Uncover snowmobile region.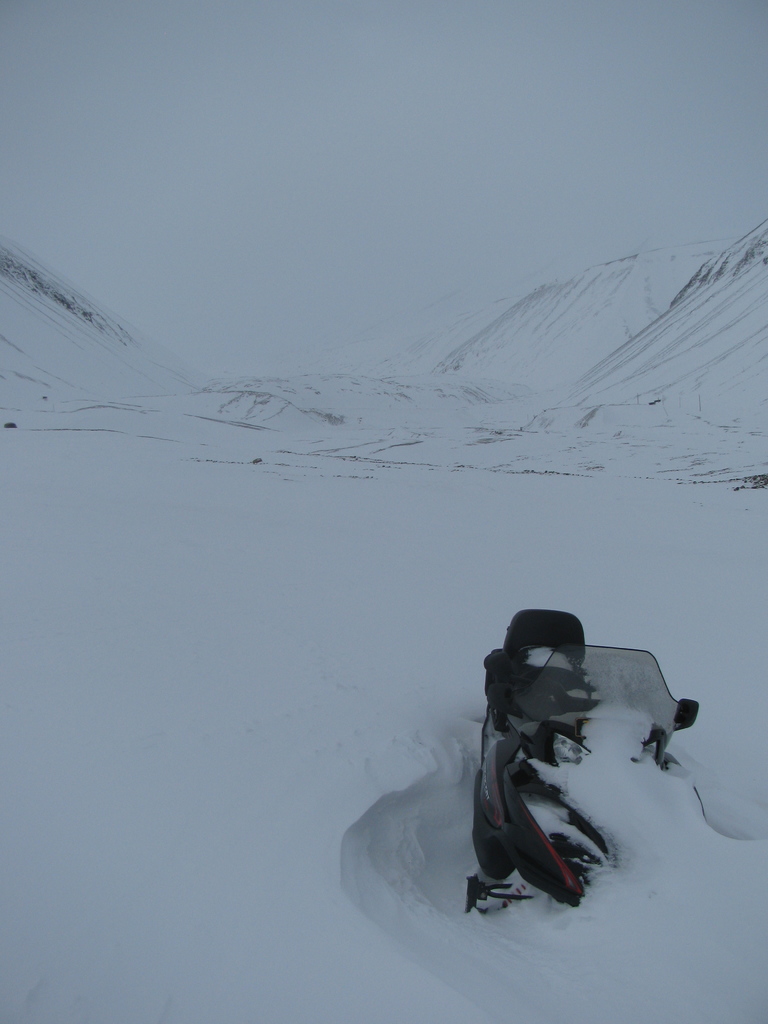
Uncovered: 328:642:764:1023.
